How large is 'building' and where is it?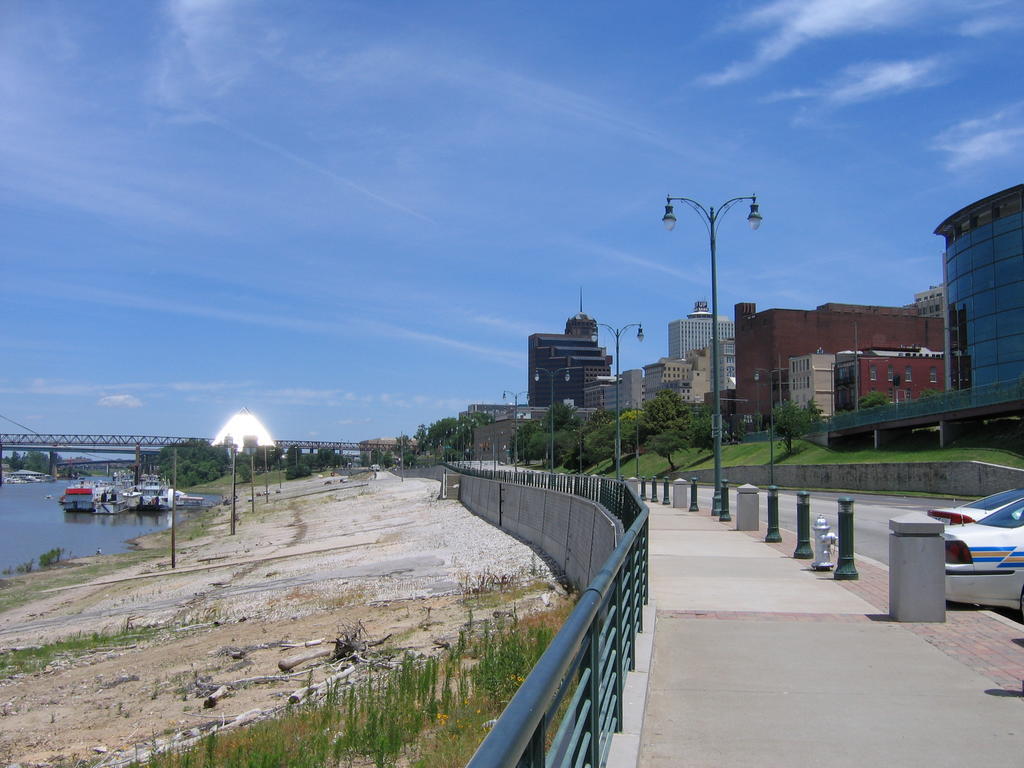
Bounding box: (635, 362, 698, 402).
